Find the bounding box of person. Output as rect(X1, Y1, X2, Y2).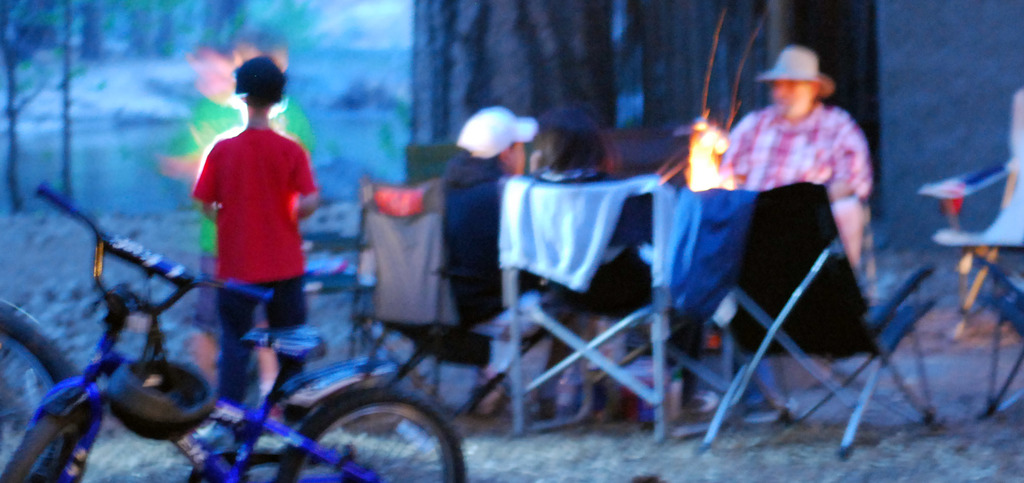
rect(437, 104, 580, 416).
